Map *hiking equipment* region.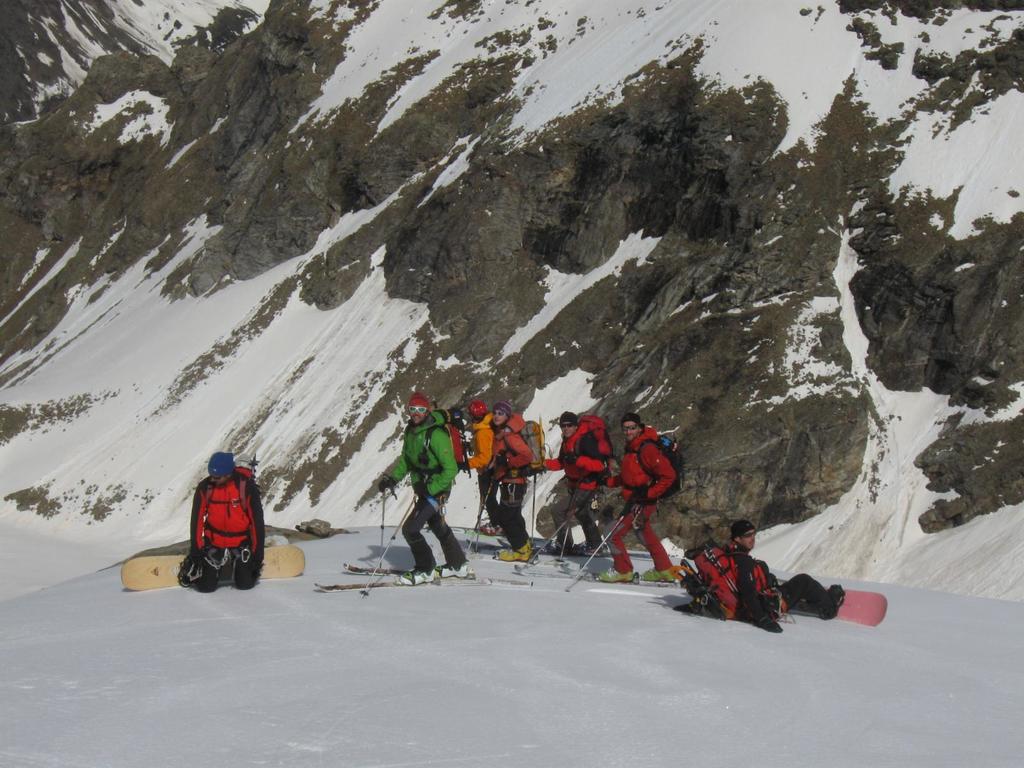
Mapped to bbox=[536, 413, 545, 461].
